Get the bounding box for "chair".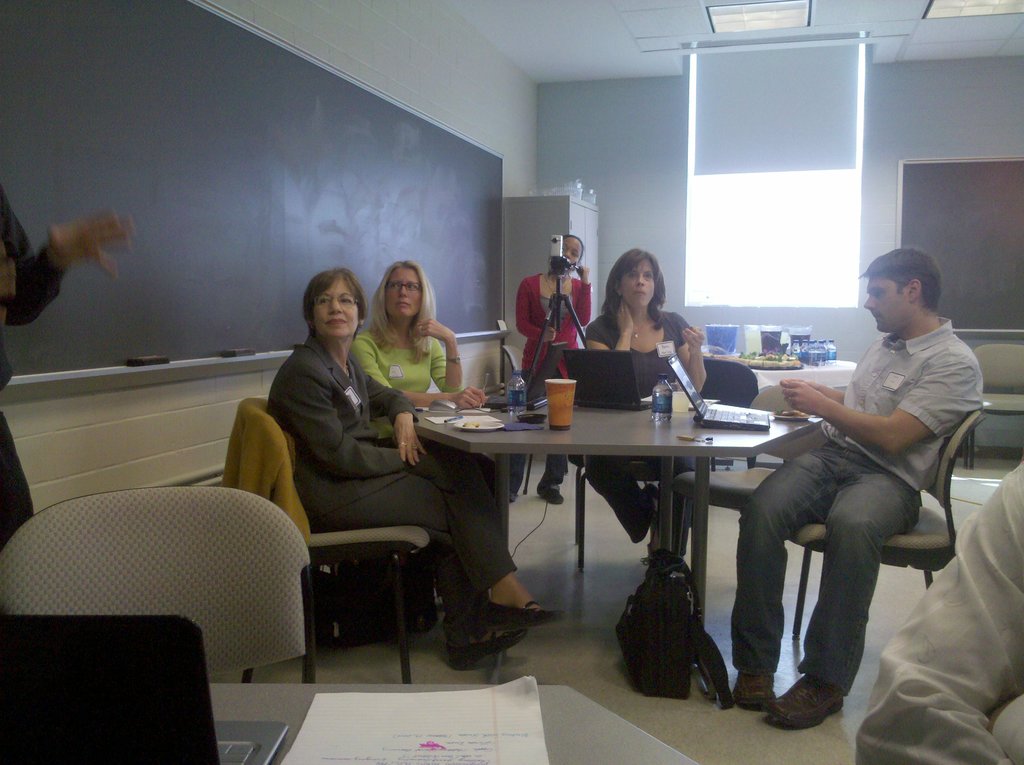
detection(664, 375, 806, 568).
